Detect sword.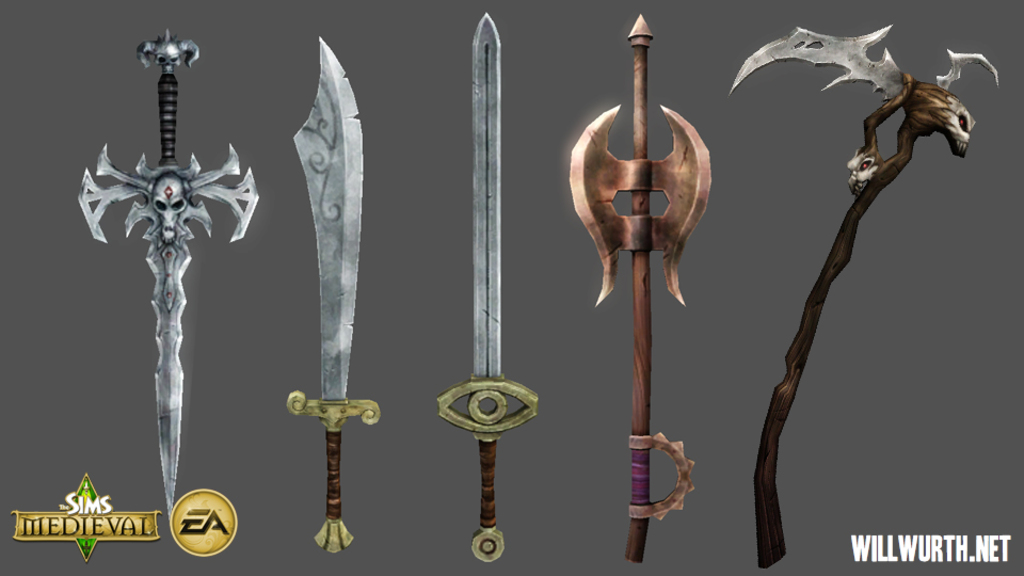
Detected at {"left": 286, "top": 37, "right": 382, "bottom": 553}.
